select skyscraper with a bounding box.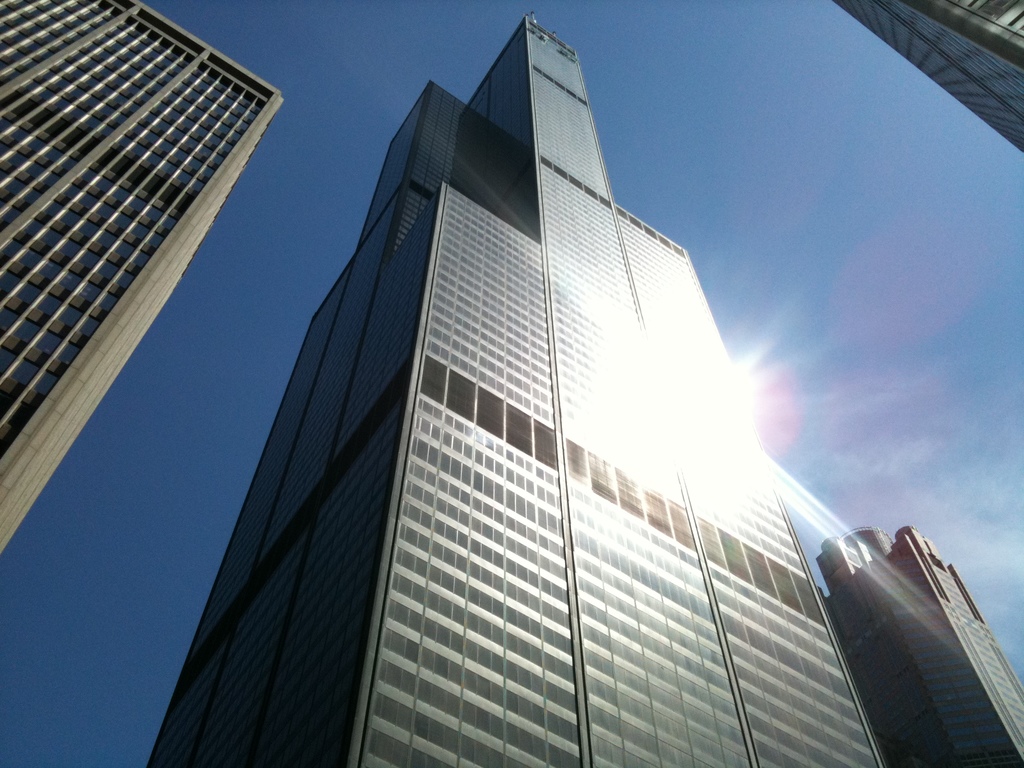
[147, 19, 881, 767].
